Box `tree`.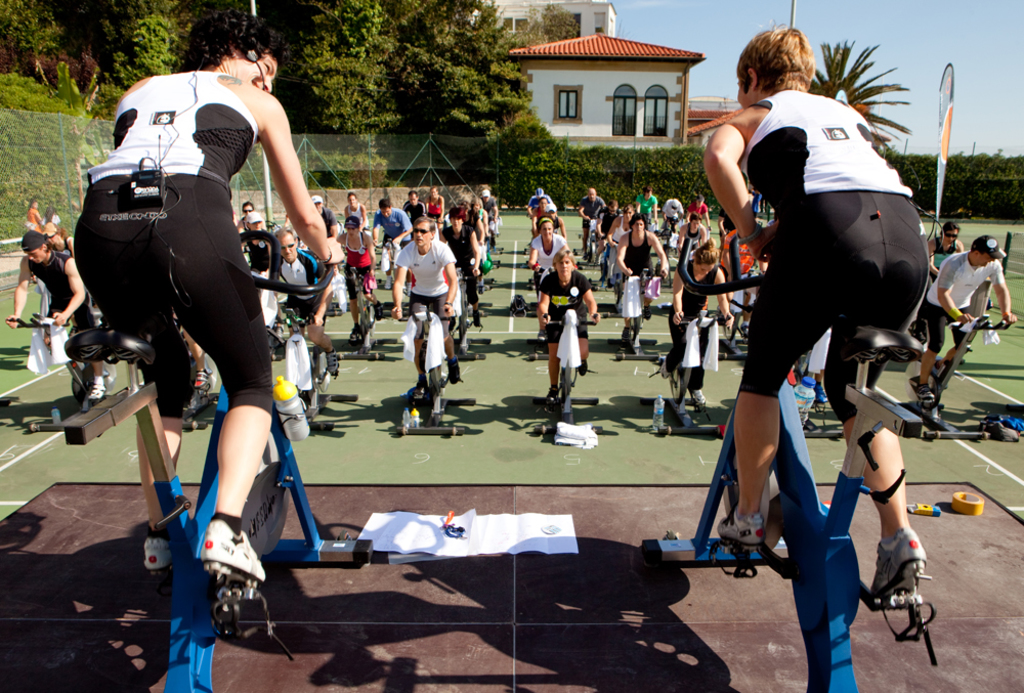
box=[804, 33, 914, 149].
